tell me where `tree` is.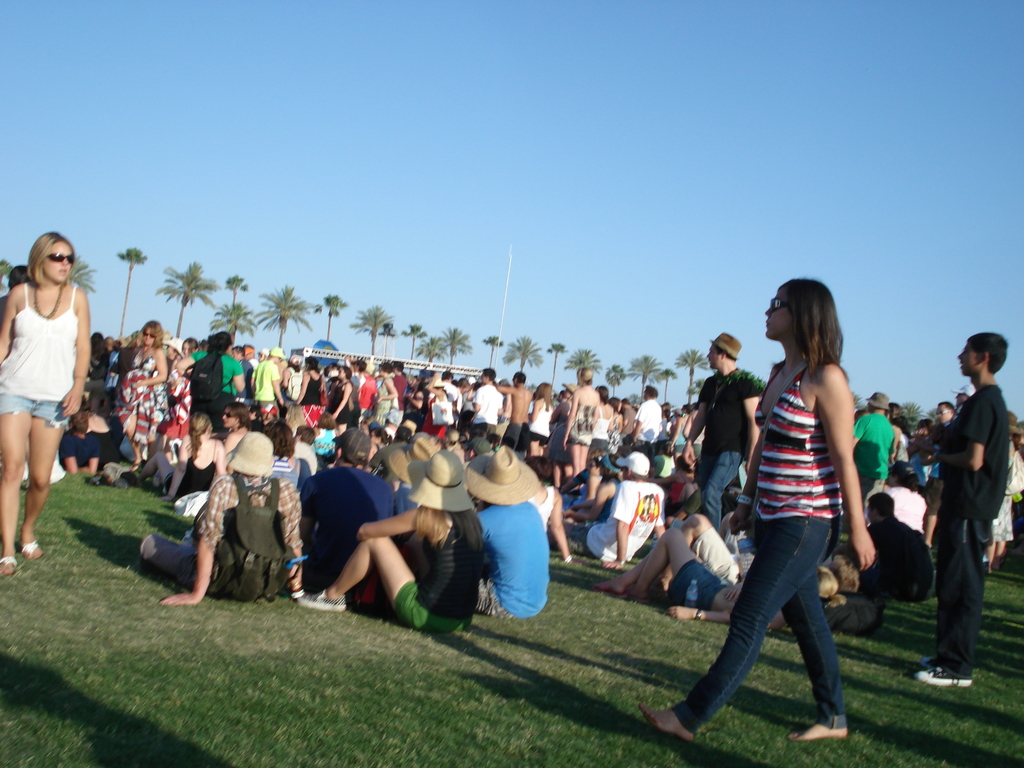
`tree` is at rect(660, 367, 677, 406).
